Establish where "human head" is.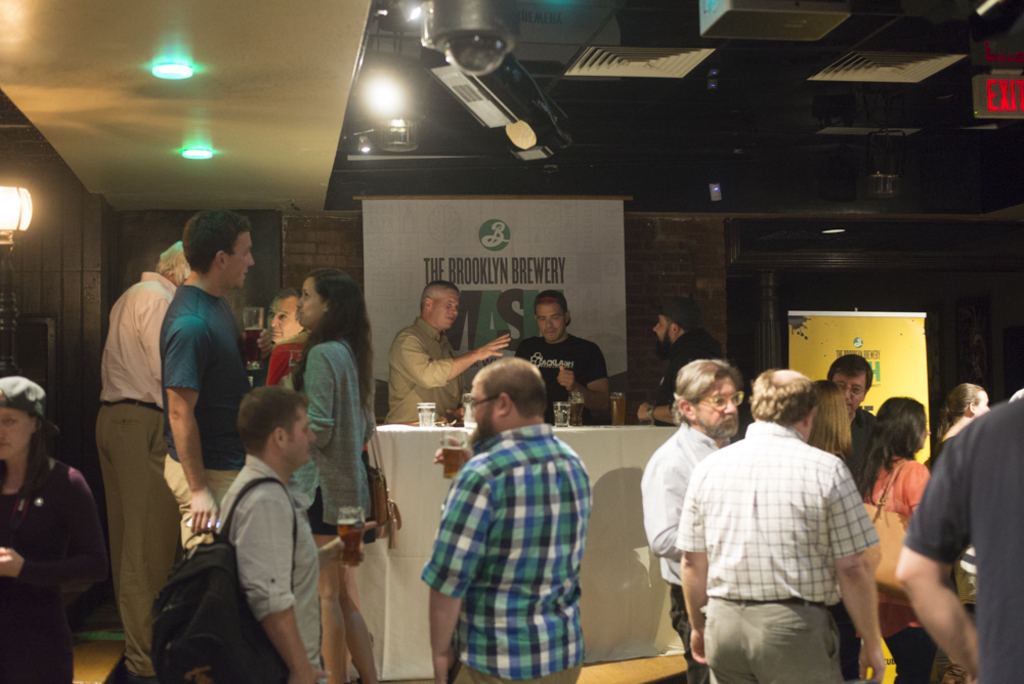
Established at 830/352/870/412.
